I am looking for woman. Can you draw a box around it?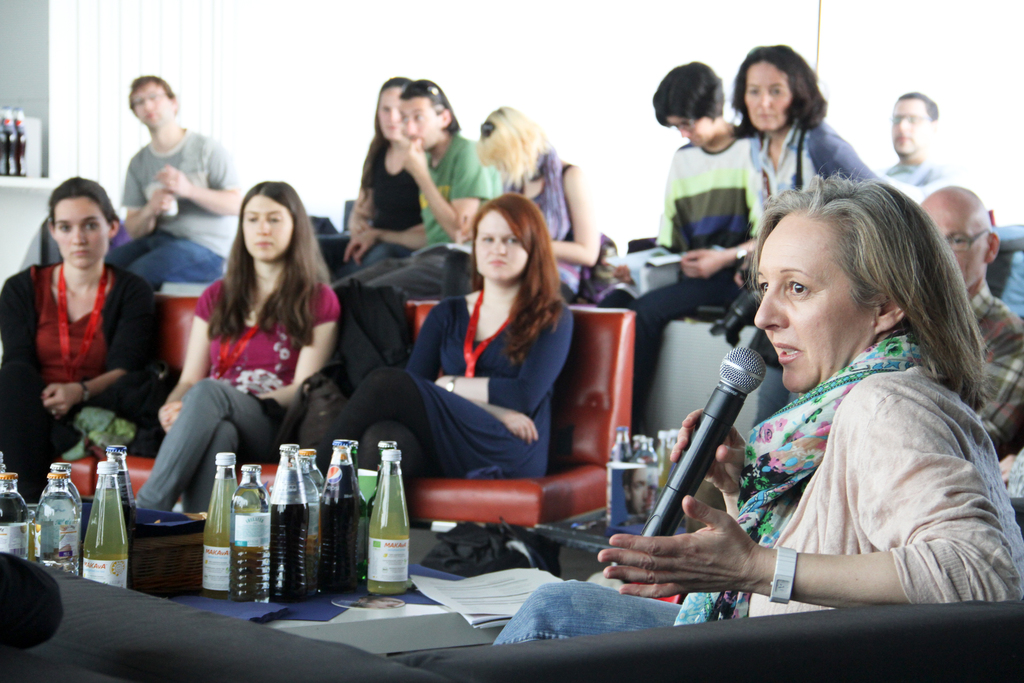
Sure, the bounding box is <region>324, 69, 430, 357</region>.
